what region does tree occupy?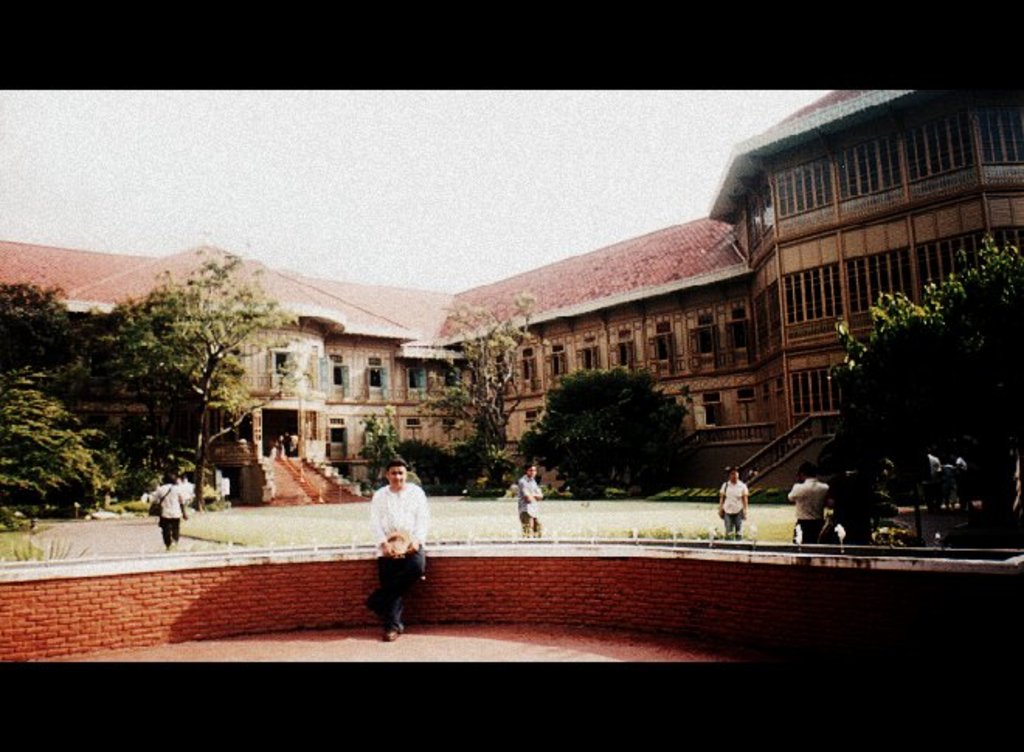
<bbox>95, 256, 309, 516</bbox>.
